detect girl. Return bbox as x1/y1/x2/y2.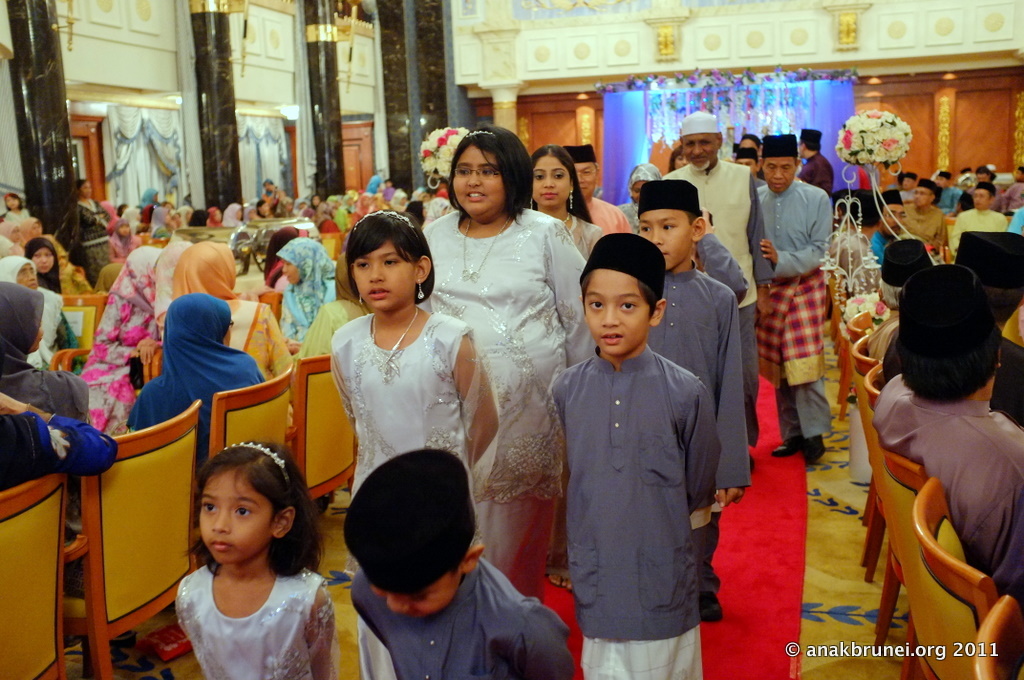
0/252/83/367.
